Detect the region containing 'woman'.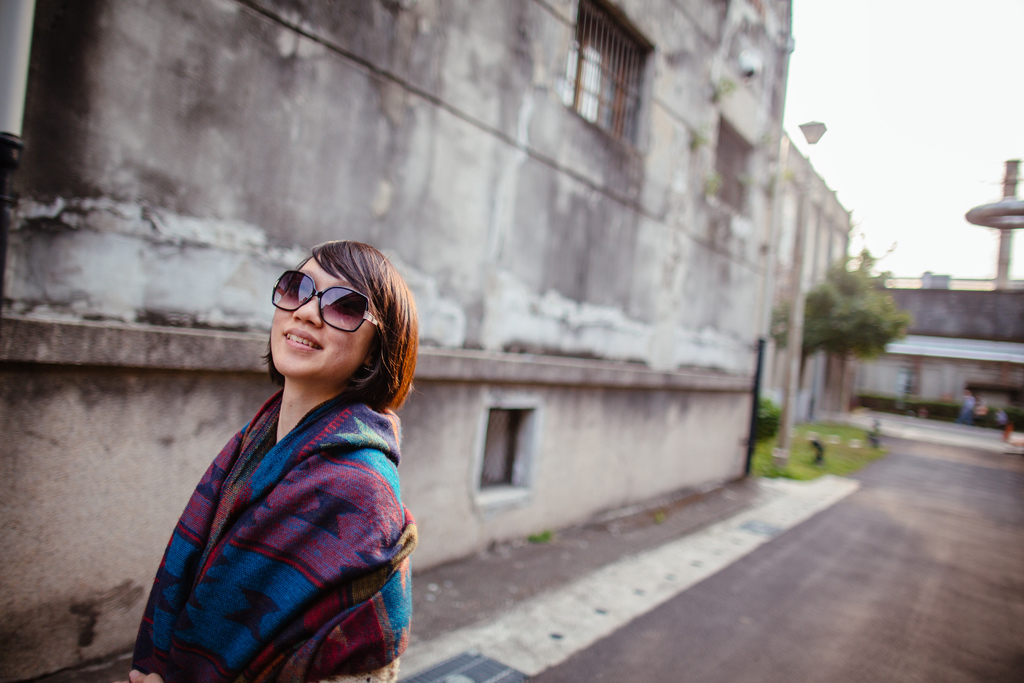
125 240 422 681.
